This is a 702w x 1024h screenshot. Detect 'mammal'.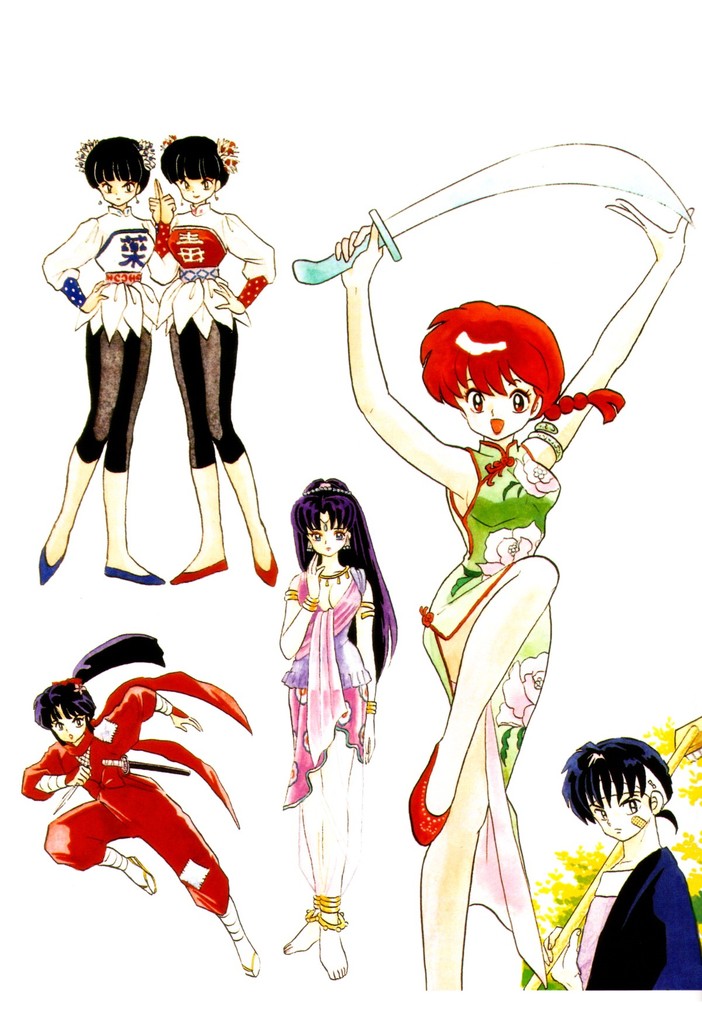
BBox(13, 680, 250, 975).
